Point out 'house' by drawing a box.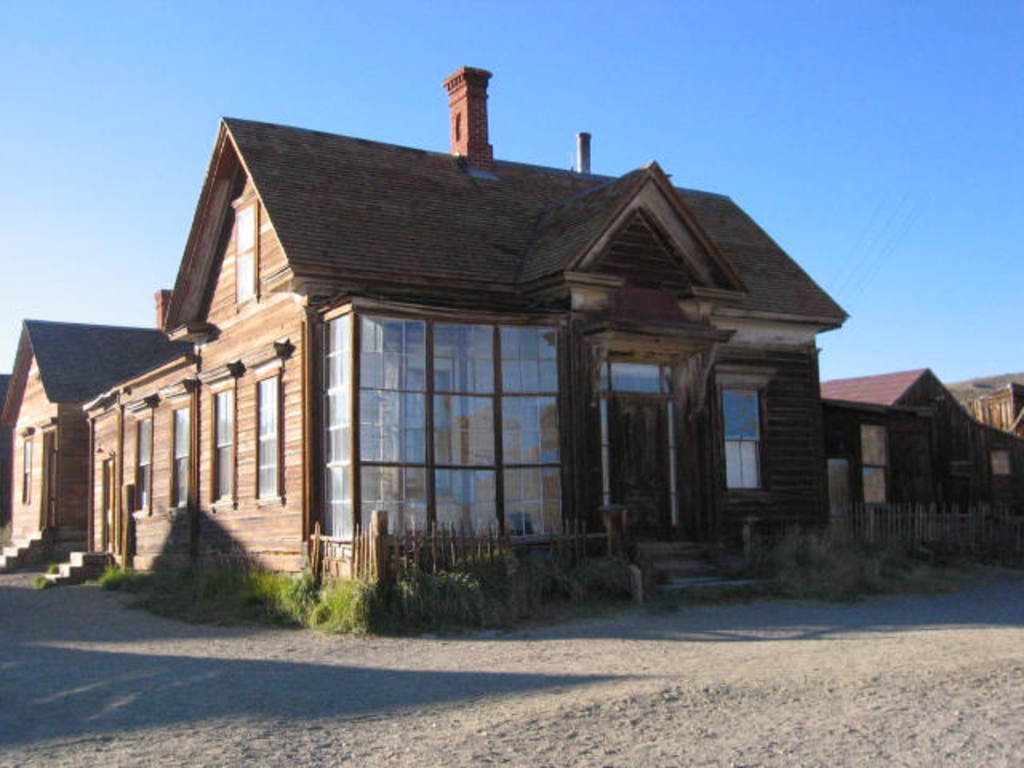
0 306 173 563.
